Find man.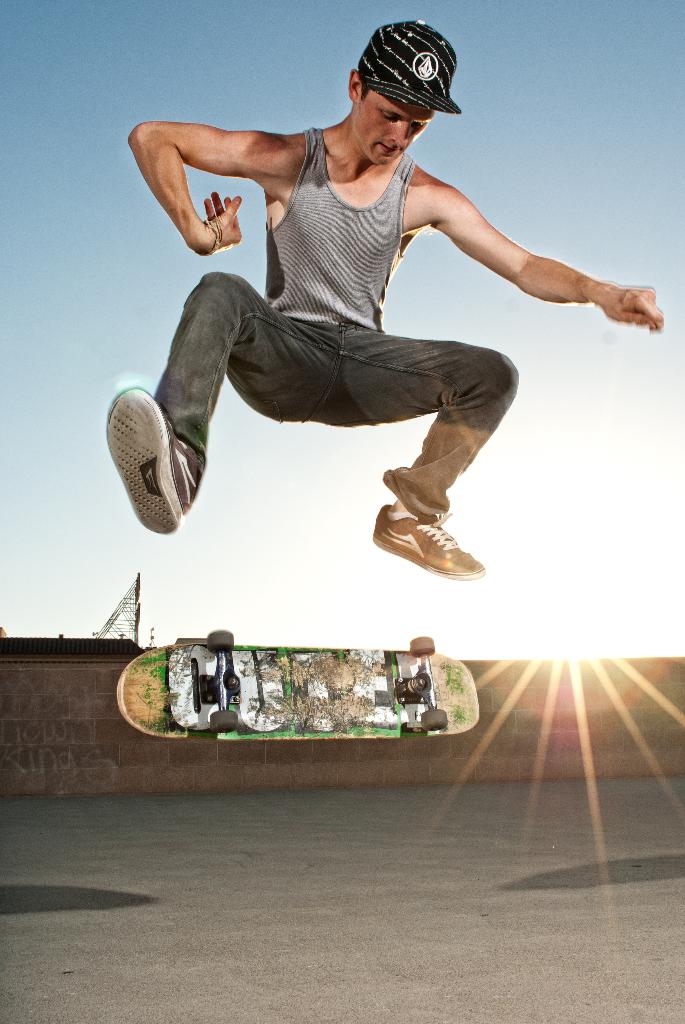
[106, 21, 660, 587].
